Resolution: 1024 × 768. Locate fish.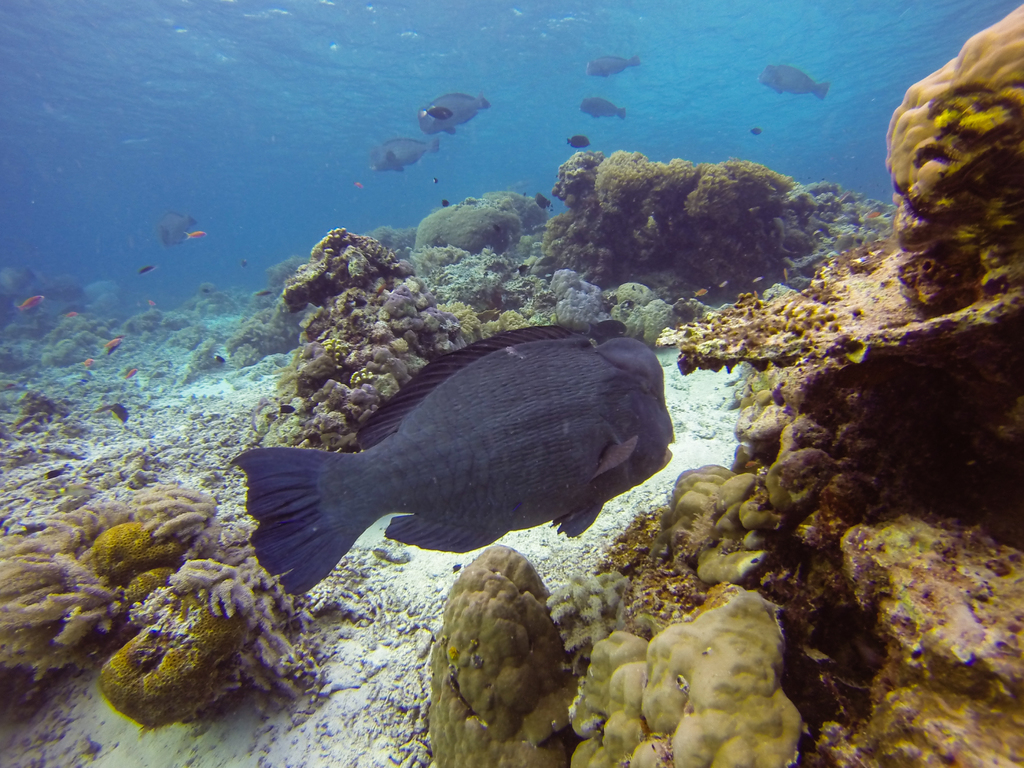
(x1=563, y1=129, x2=588, y2=150).
